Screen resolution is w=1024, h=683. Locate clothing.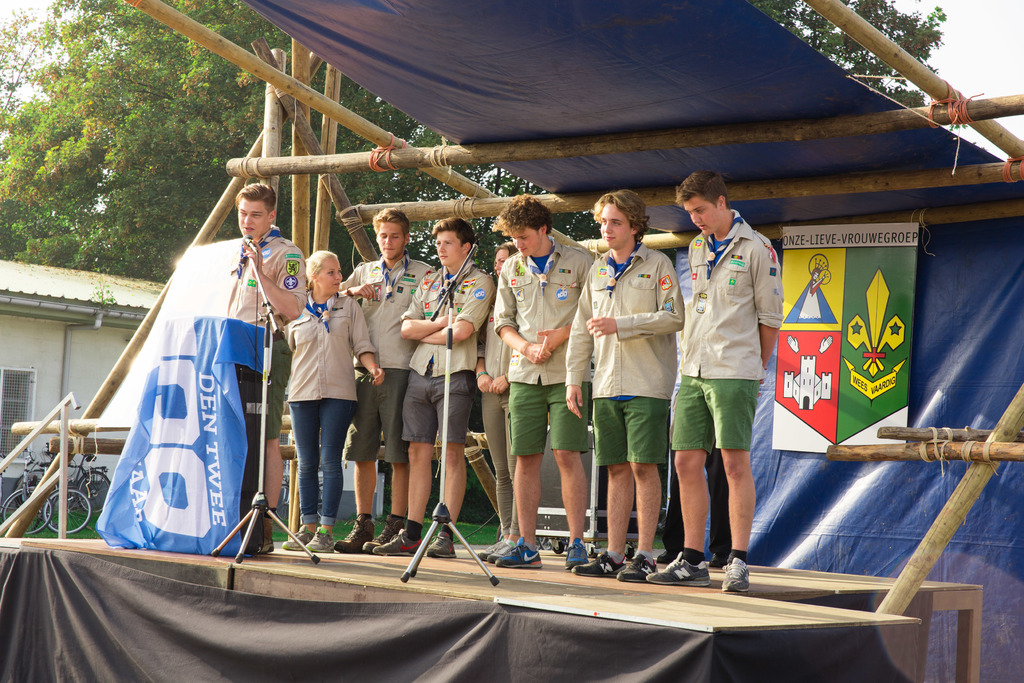
[left=285, top=288, right=380, bottom=531].
